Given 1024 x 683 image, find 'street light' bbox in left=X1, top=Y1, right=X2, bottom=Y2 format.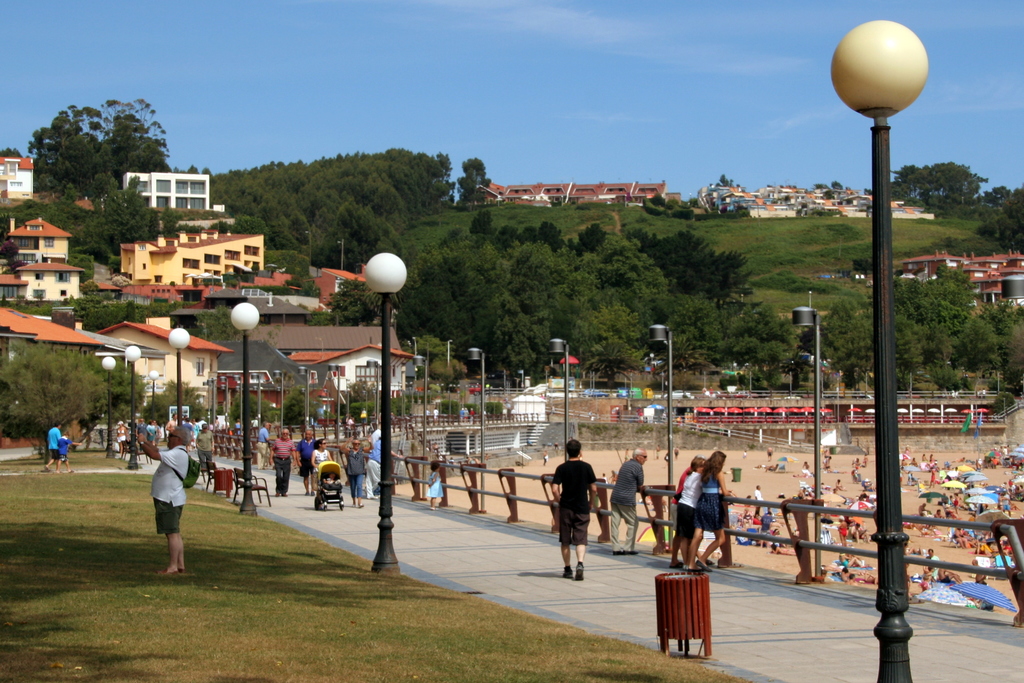
left=168, top=325, right=193, bottom=426.
